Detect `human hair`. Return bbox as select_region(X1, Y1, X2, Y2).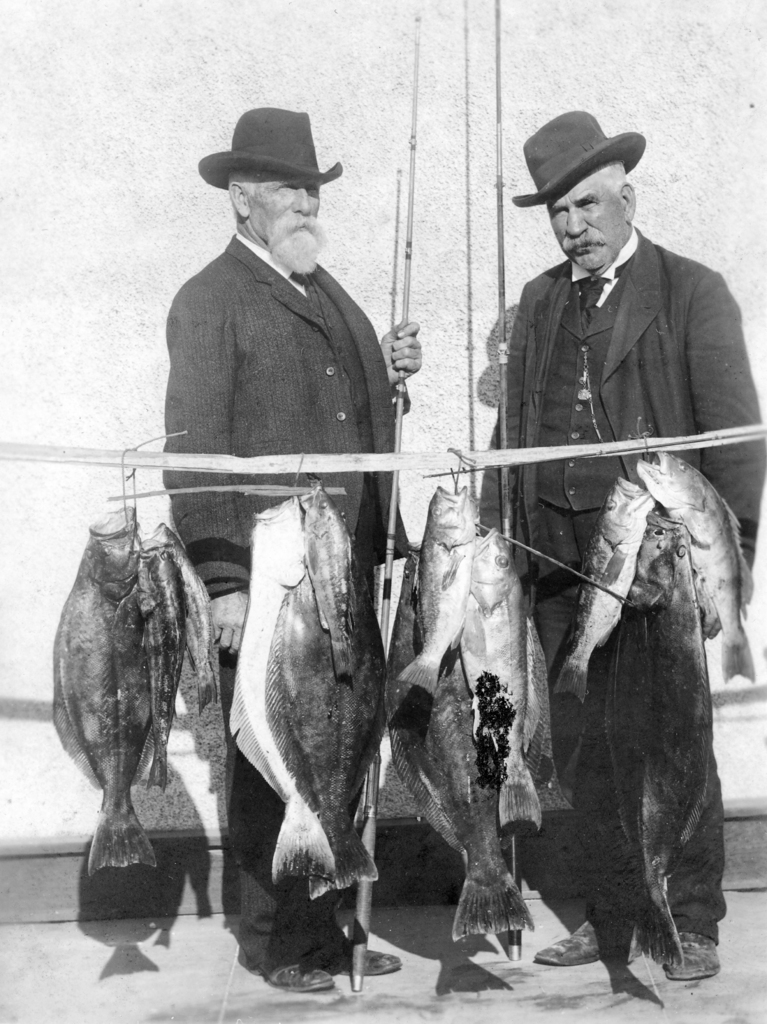
select_region(594, 157, 626, 221).
